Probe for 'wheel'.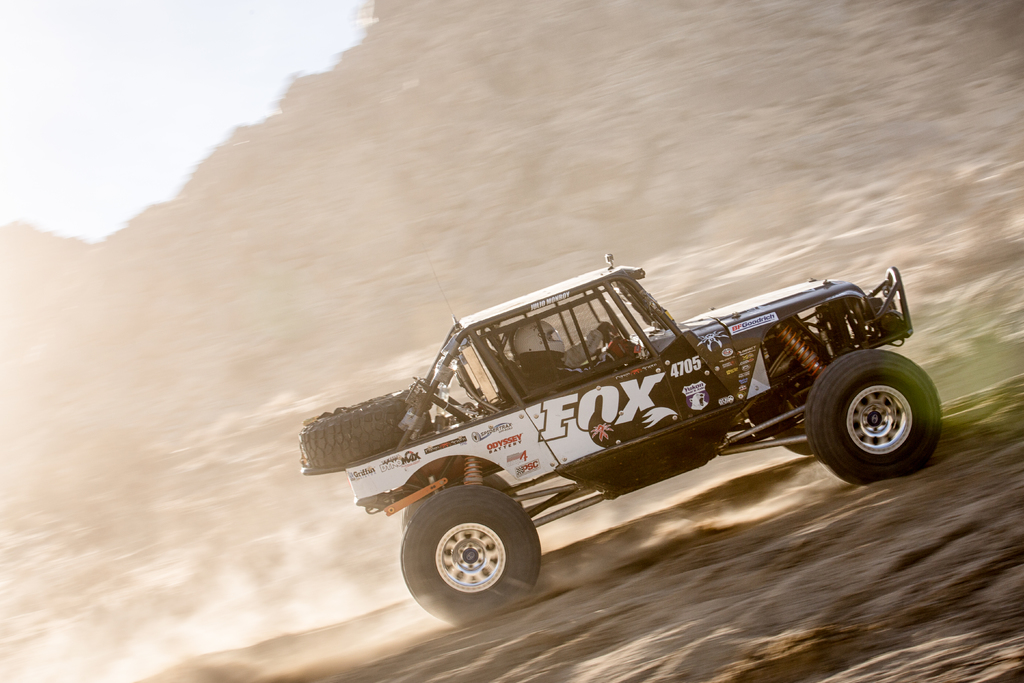
Probe result: box=[772, 425, 814, 457].
